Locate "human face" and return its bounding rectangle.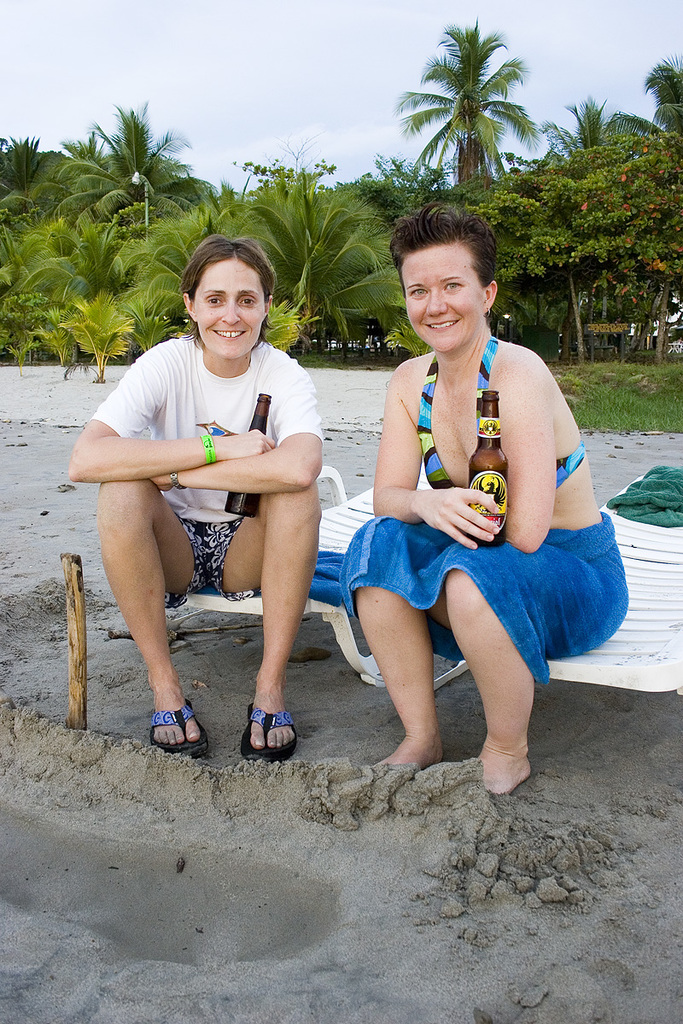
bbox(193, 258, 264, 368).
